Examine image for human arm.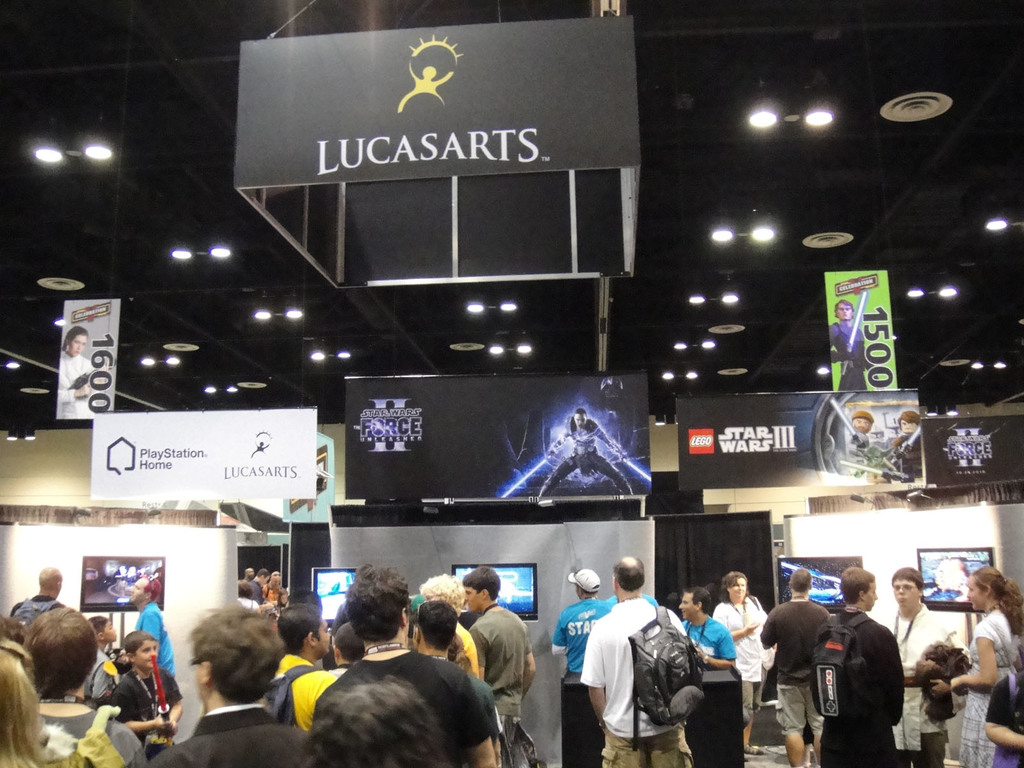
Examination result: region(583, 619, 612, 722).
